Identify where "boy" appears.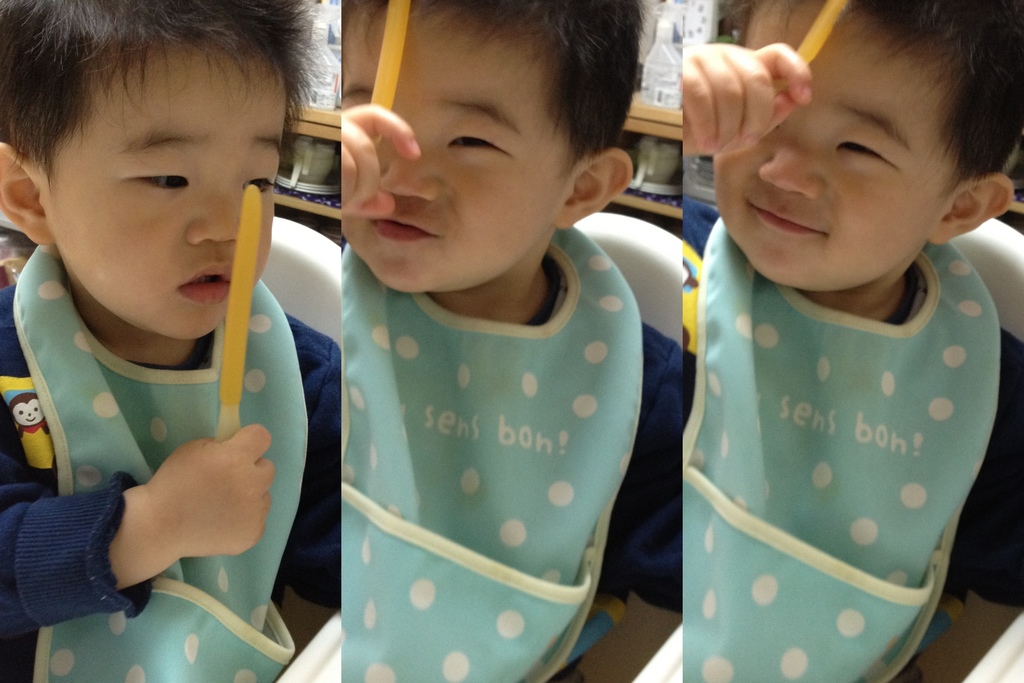
Appears at locate(0, 0, 326, 682).
